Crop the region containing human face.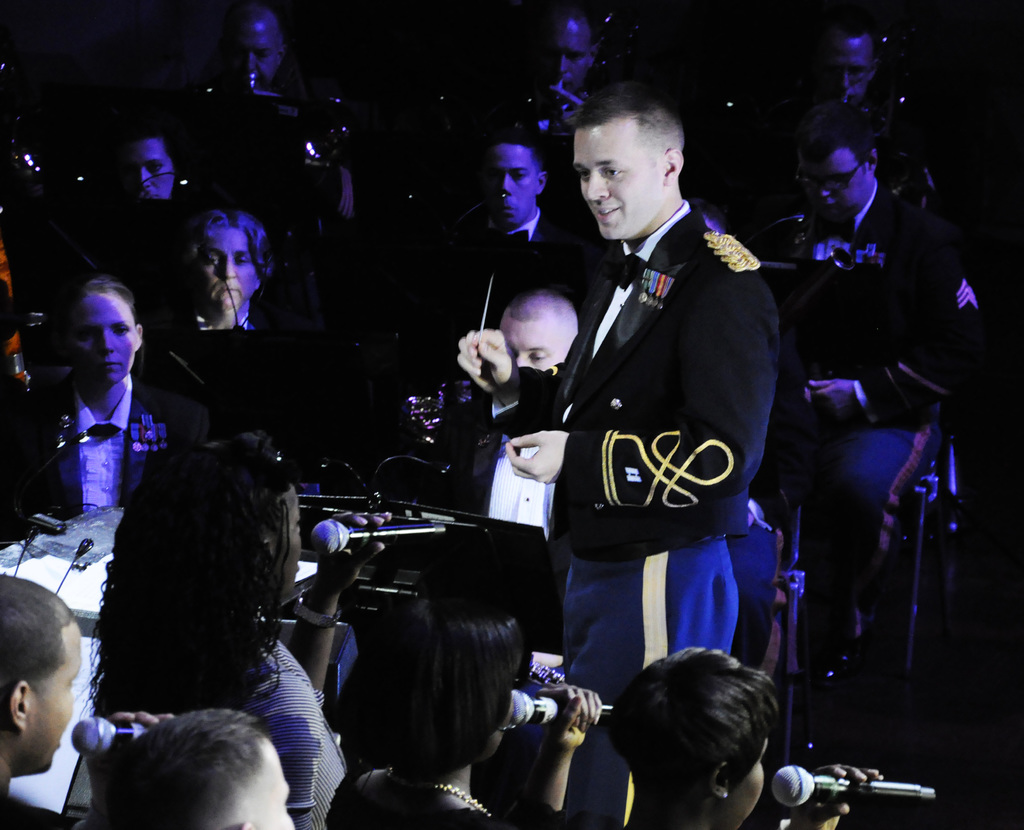
Crop region: 253:746:296:829.
